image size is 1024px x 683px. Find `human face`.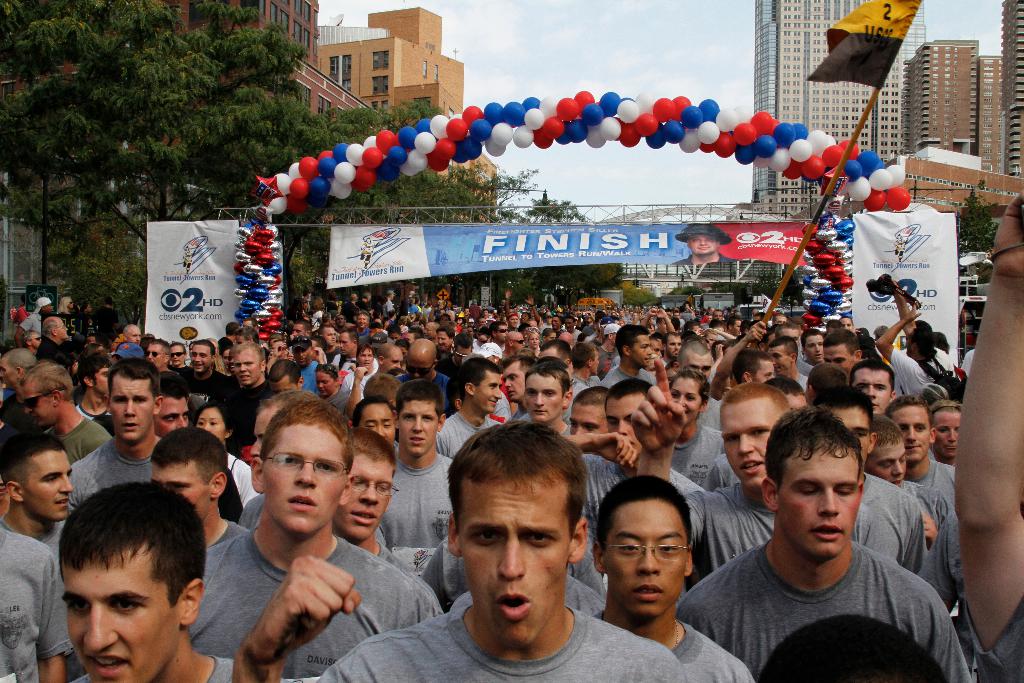
bbox(456, 470, 572, 641).
